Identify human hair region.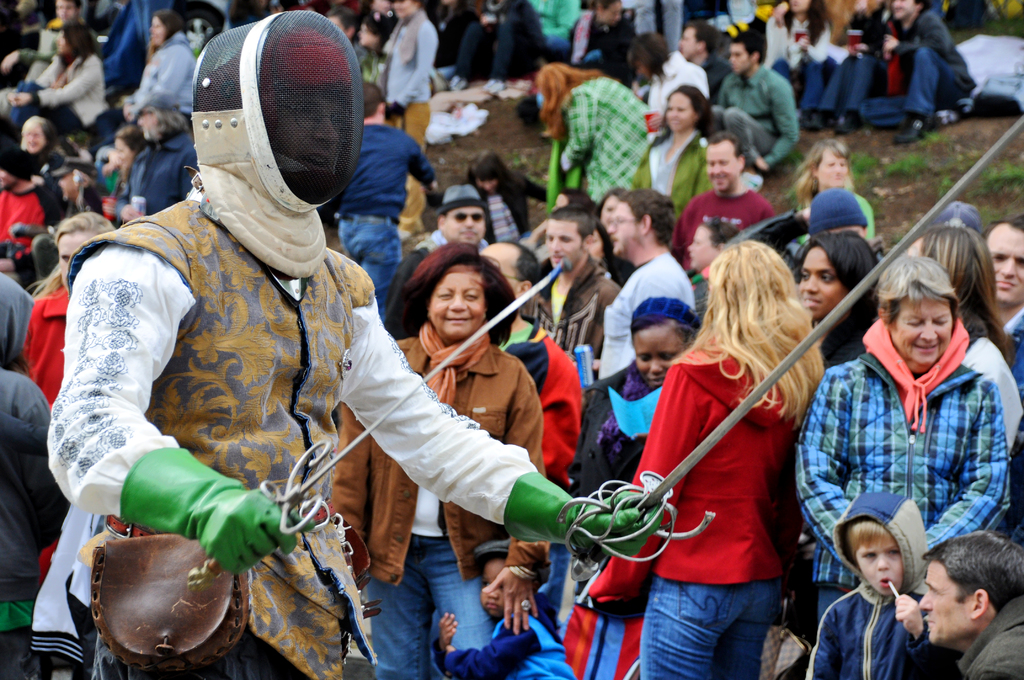
Region: crop(33, 210, 115, 301).
